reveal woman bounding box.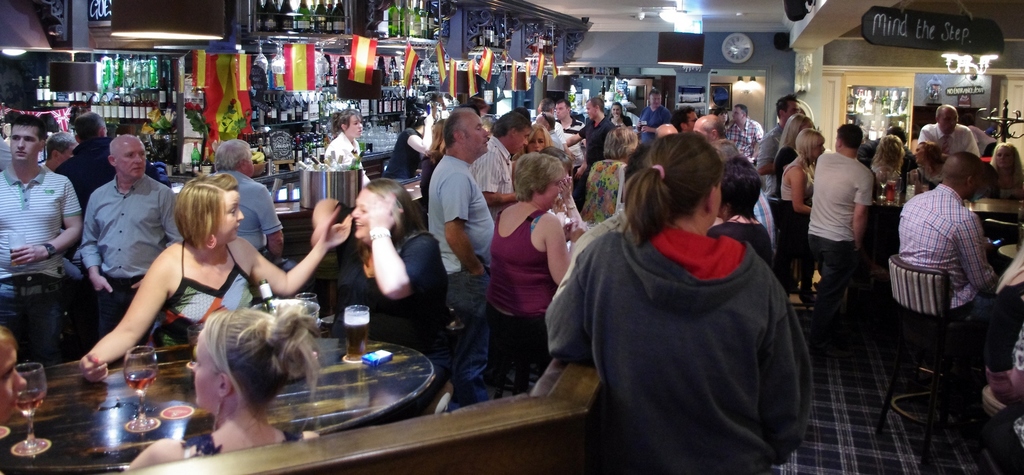
Revealed: <box>584,126,641,221</box>.
